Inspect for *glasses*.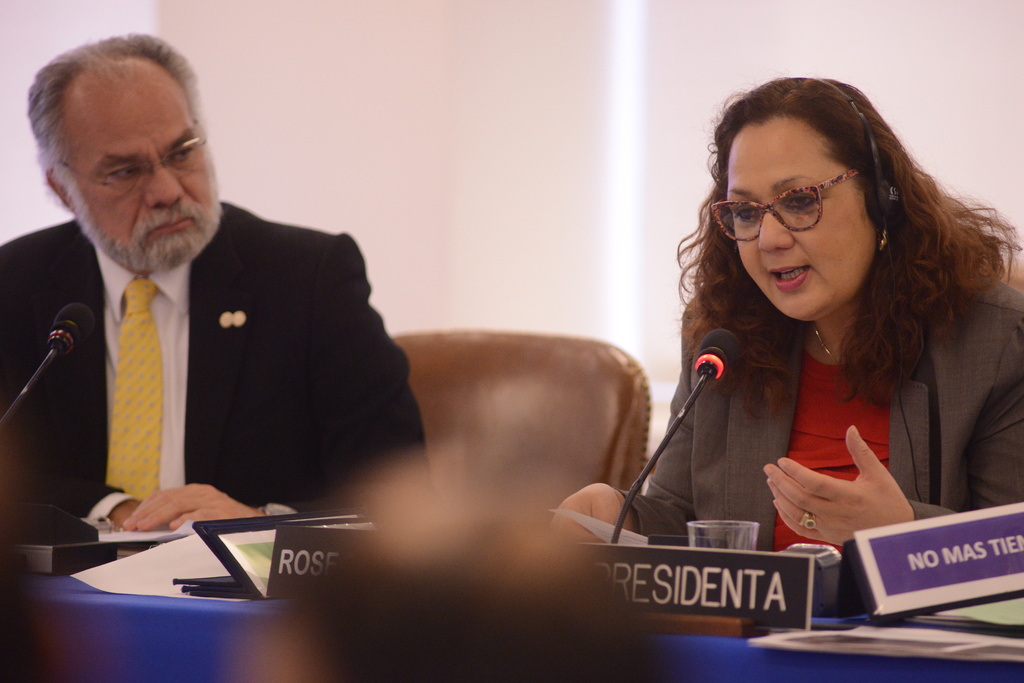
Inspection: crop(708, 168, 862, 242).
